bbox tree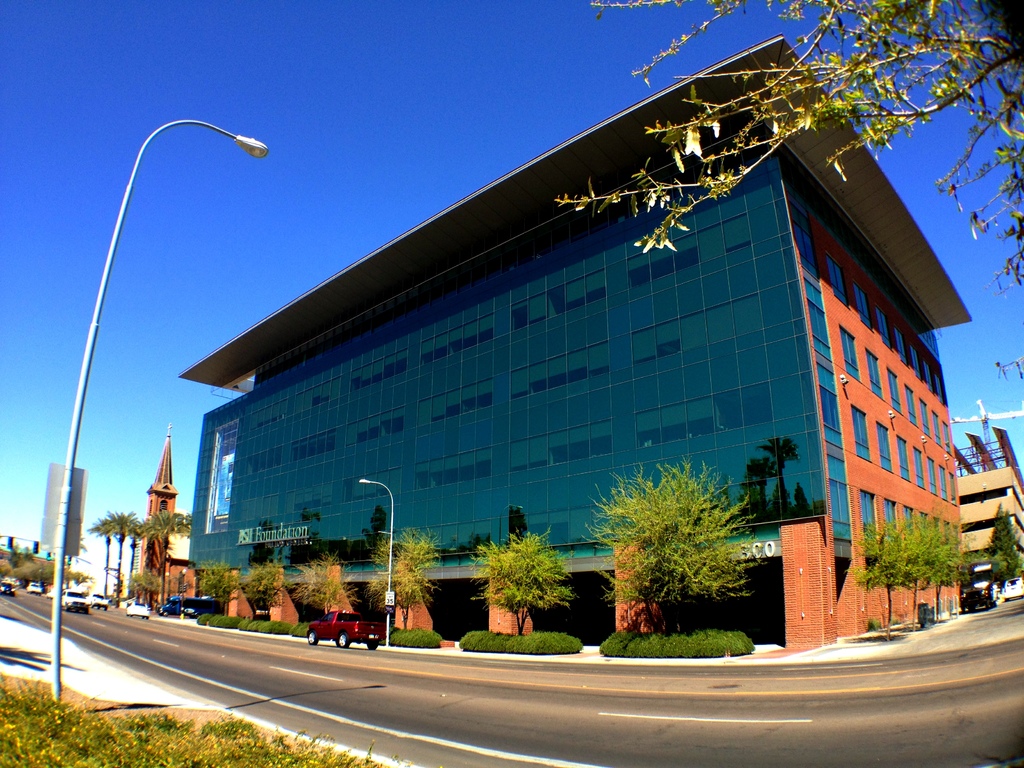
[x1=236, y1=556, x2=292, y2=618]
